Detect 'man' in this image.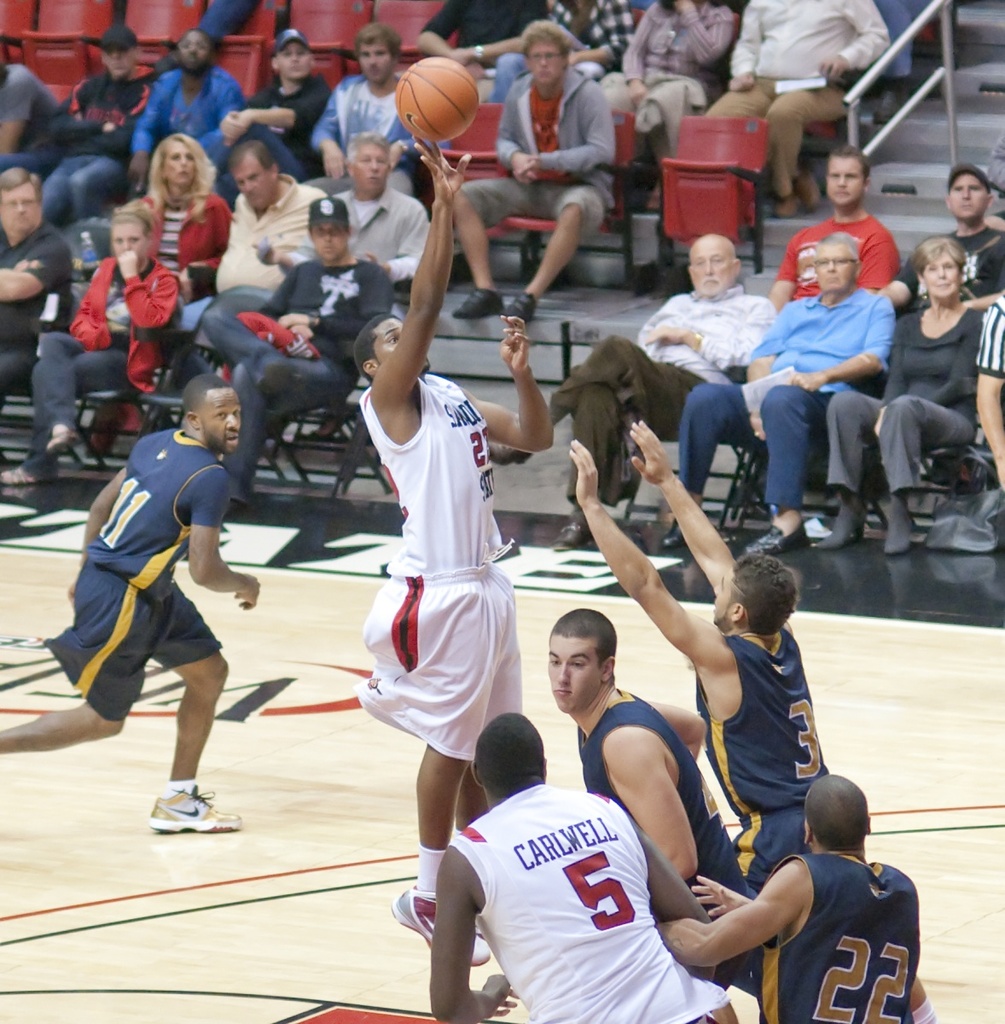
Detection: (534, 612, 774, 1023).
